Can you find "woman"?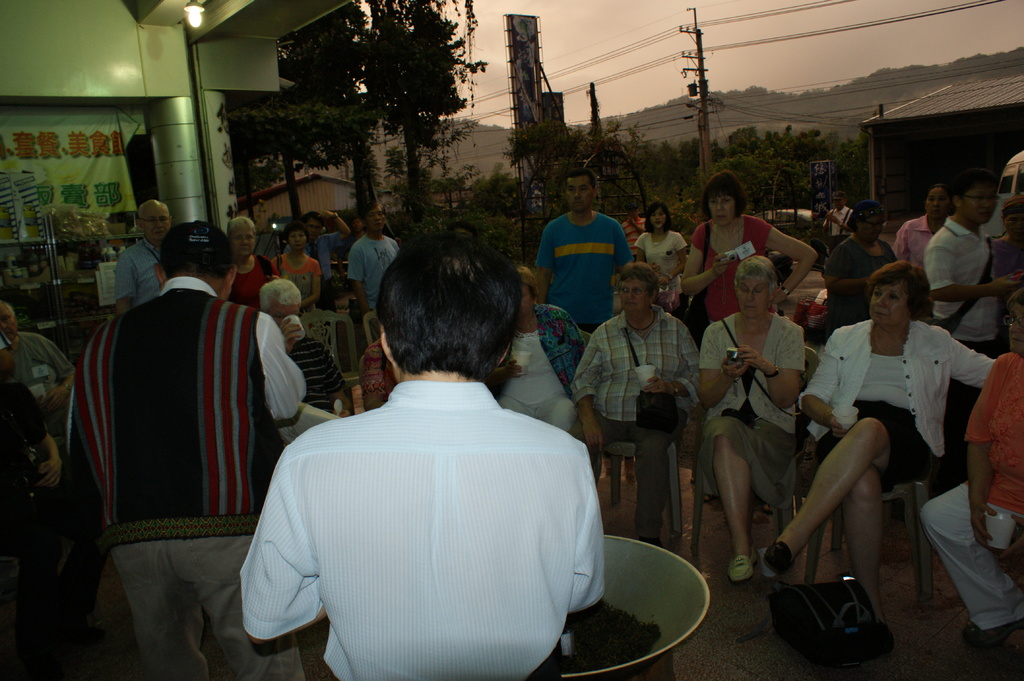
Yes, bounding box: <box>989,191,1023,367</box>.
